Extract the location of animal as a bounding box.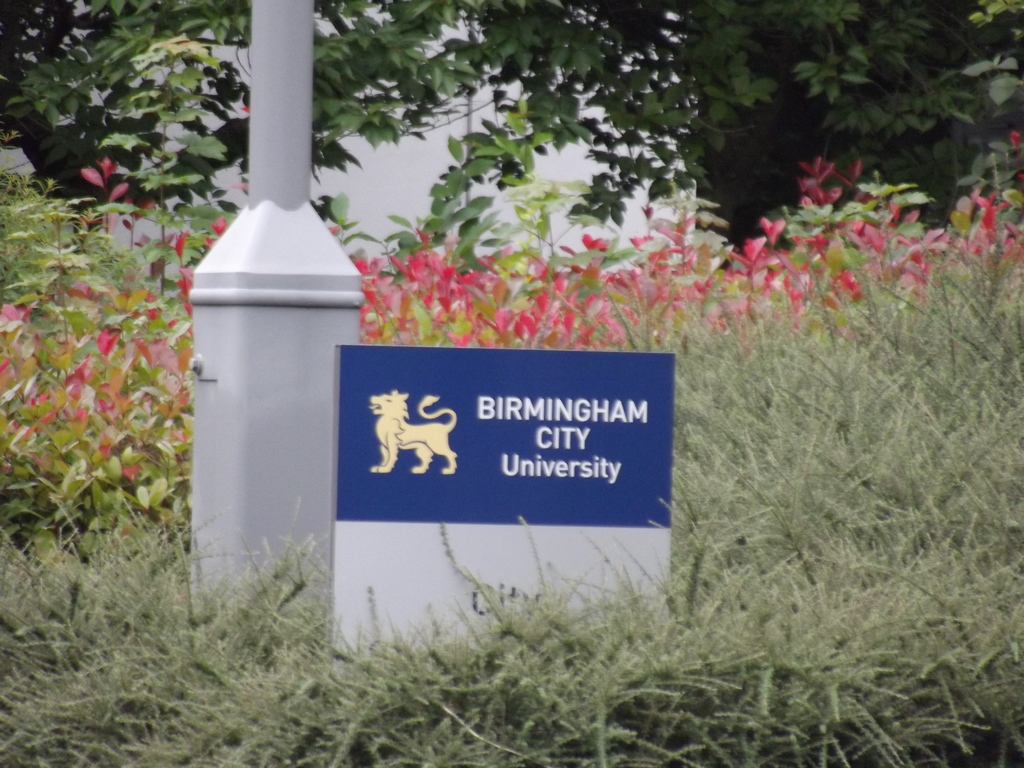
select_region(362, 384, 467, 475).
